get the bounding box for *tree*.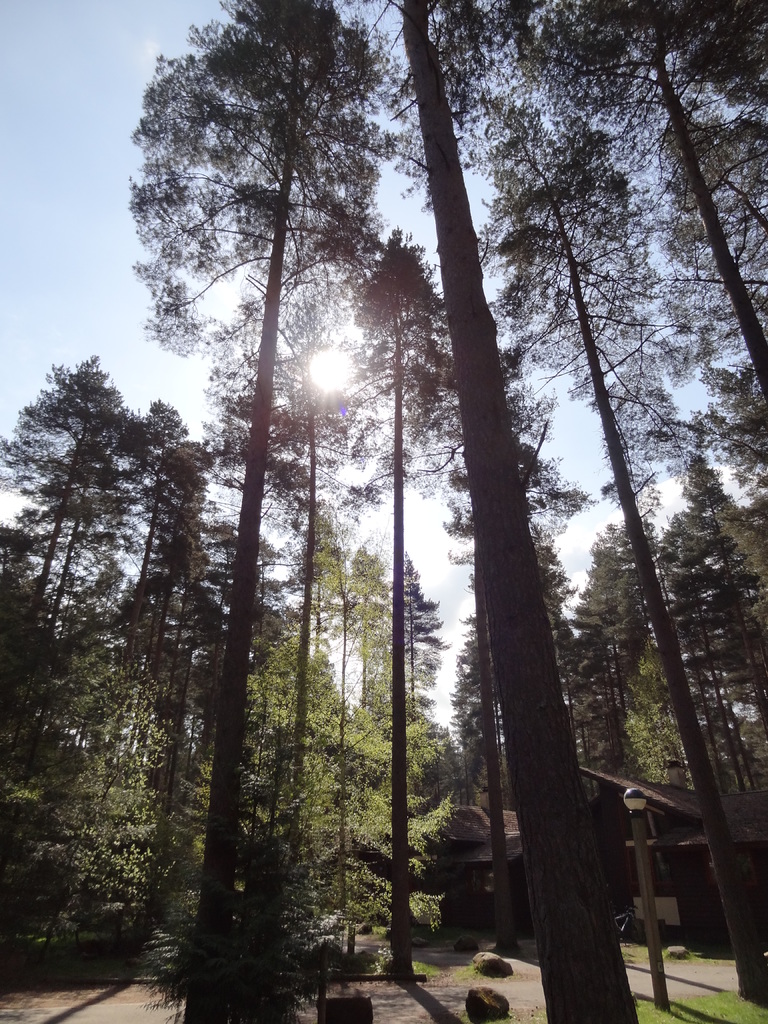
<region>0, 518, 235, 986</region>.
